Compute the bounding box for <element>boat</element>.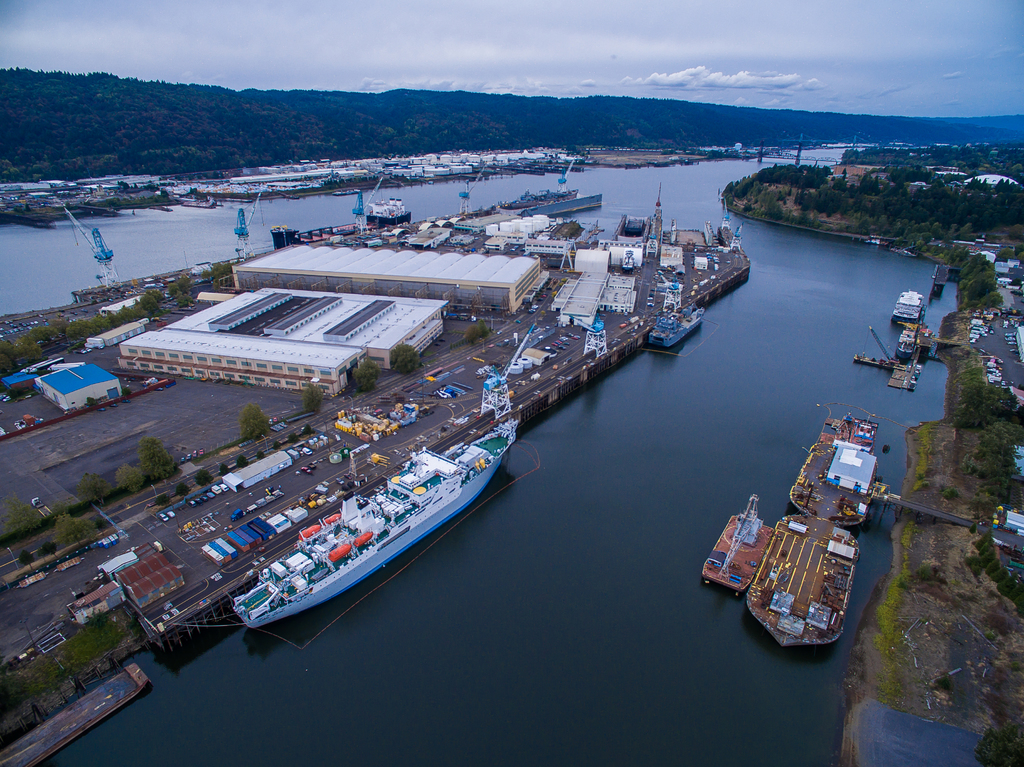
pyautogui.locateOnScreen(887, 287, 928, 328).
